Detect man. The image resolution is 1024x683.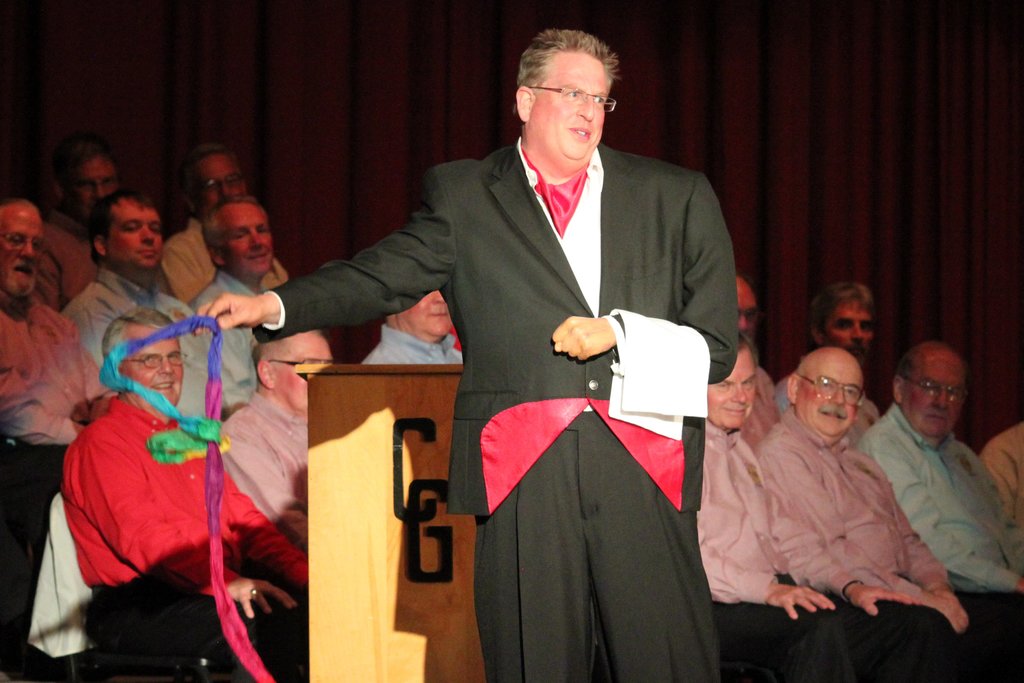
x1=748, y1=349, x2=1023, y2=682.
